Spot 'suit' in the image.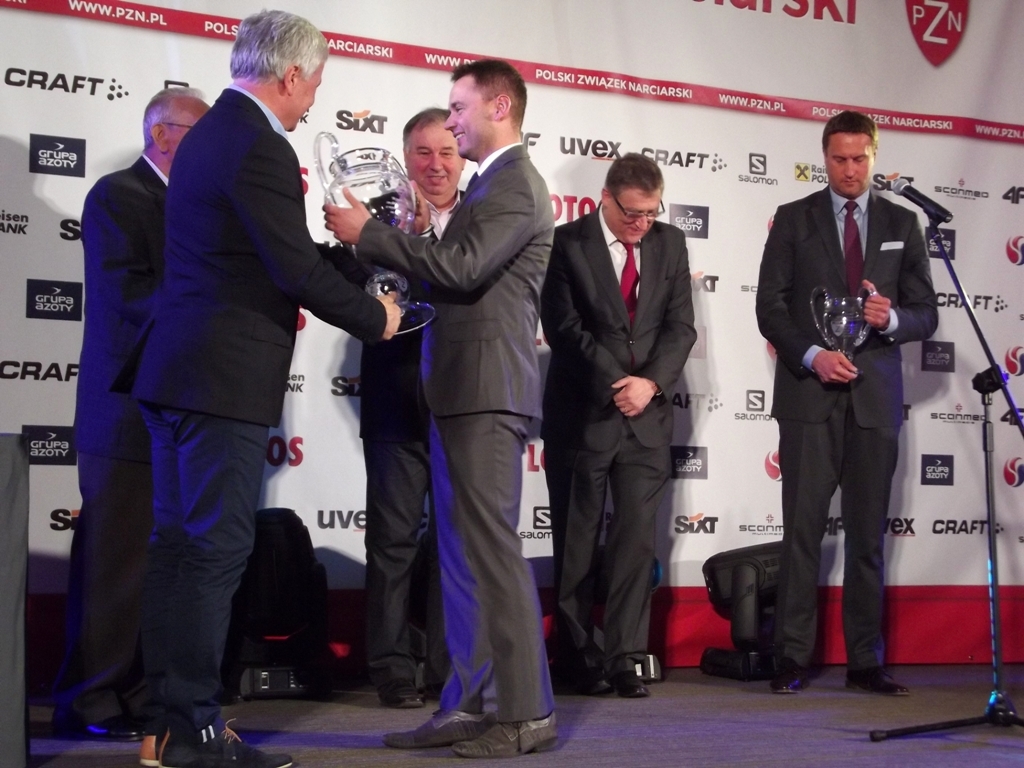
'suit' found at select_region(358, 136, 557, 719).
